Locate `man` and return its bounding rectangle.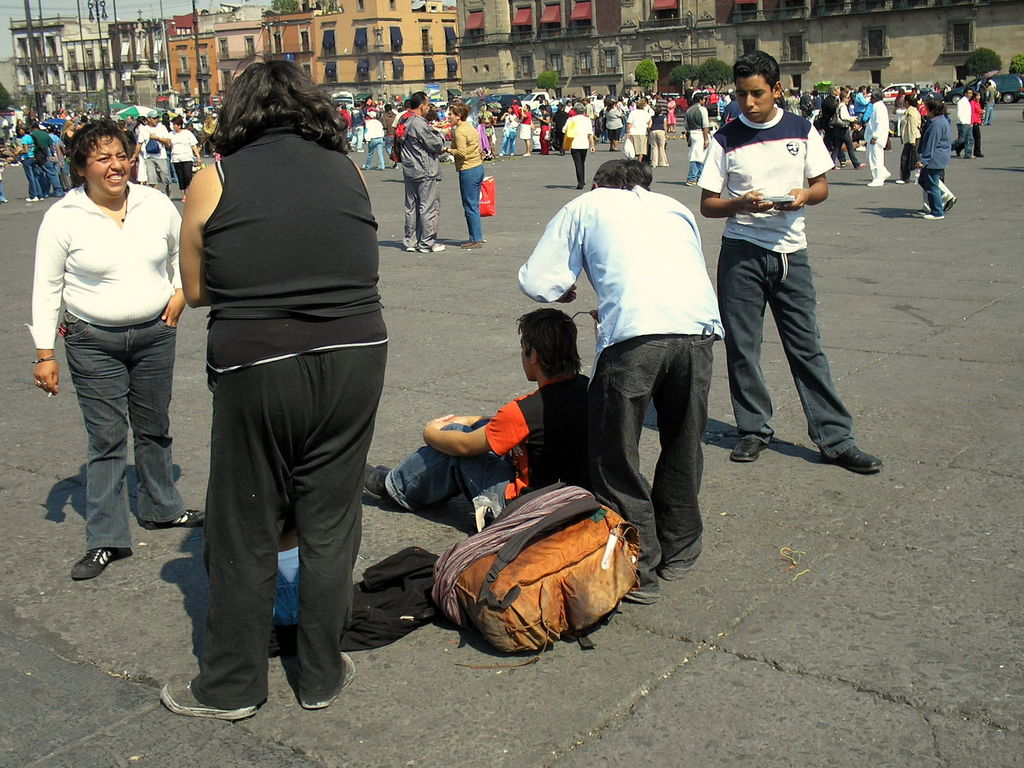
868,90,895,187.
